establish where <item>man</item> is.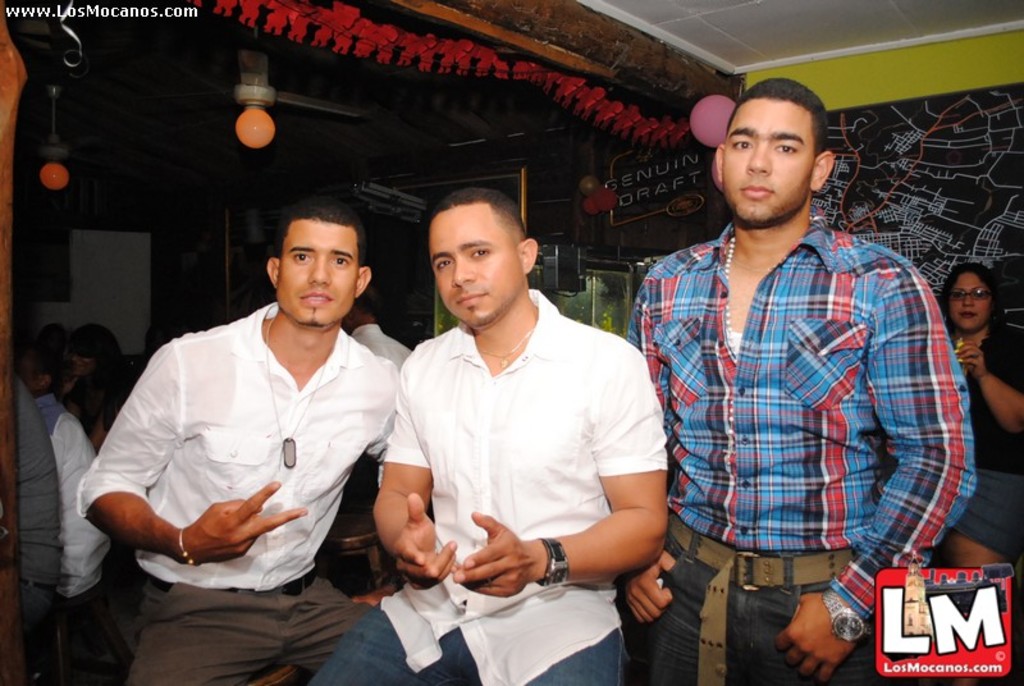
Established at x1=303 y1=183 x2=667 y2=685.
